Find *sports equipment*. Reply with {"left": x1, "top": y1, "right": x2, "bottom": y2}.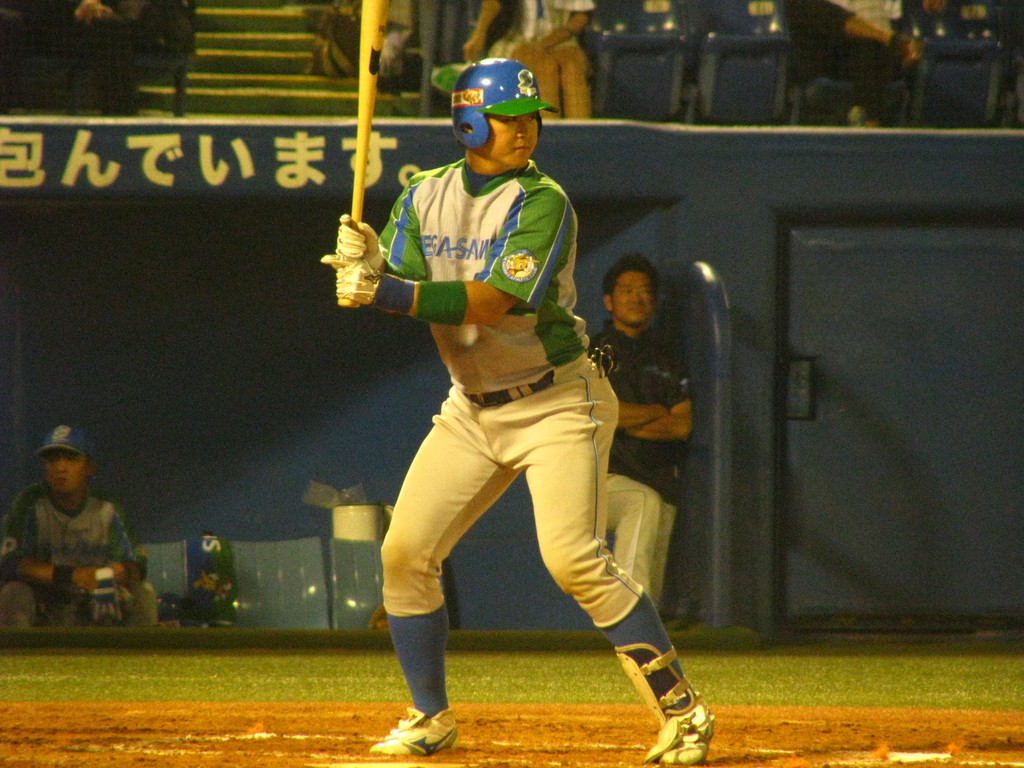
{"left": 448, "top": 58, "right": 559, "bottom": 149}.
